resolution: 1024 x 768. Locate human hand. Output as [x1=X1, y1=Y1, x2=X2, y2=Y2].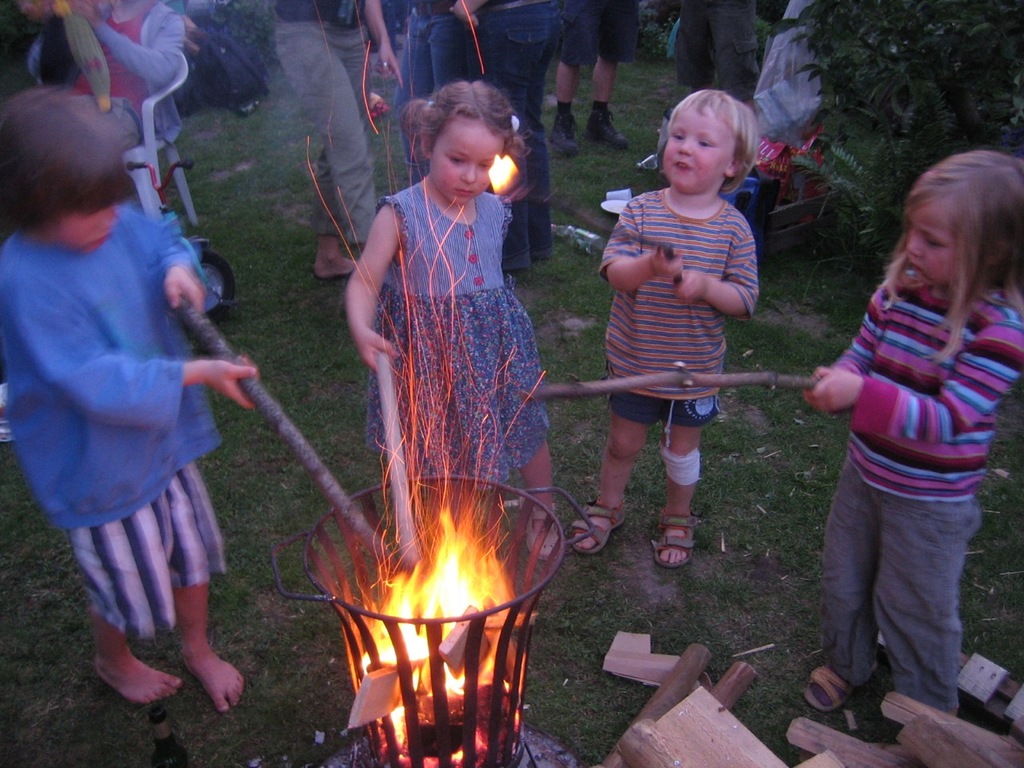
[x1=162, y1=266, x2=208, y2=318].
